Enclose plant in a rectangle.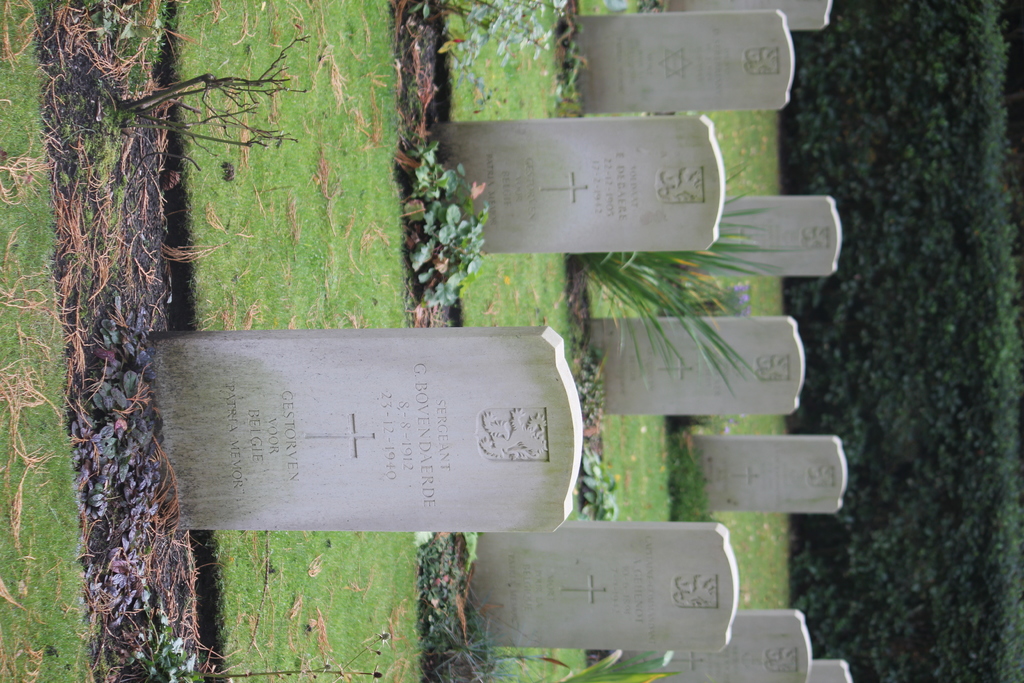
73, 2, 329, 201.
